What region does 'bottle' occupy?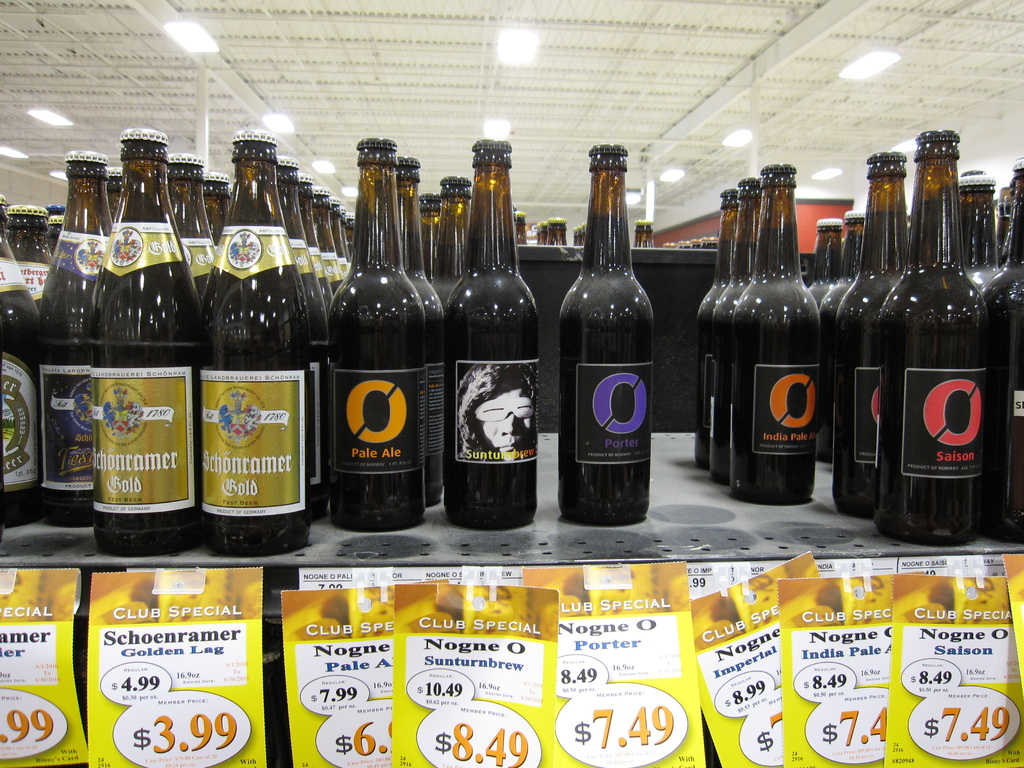
region(698, 187, 733, 478).
